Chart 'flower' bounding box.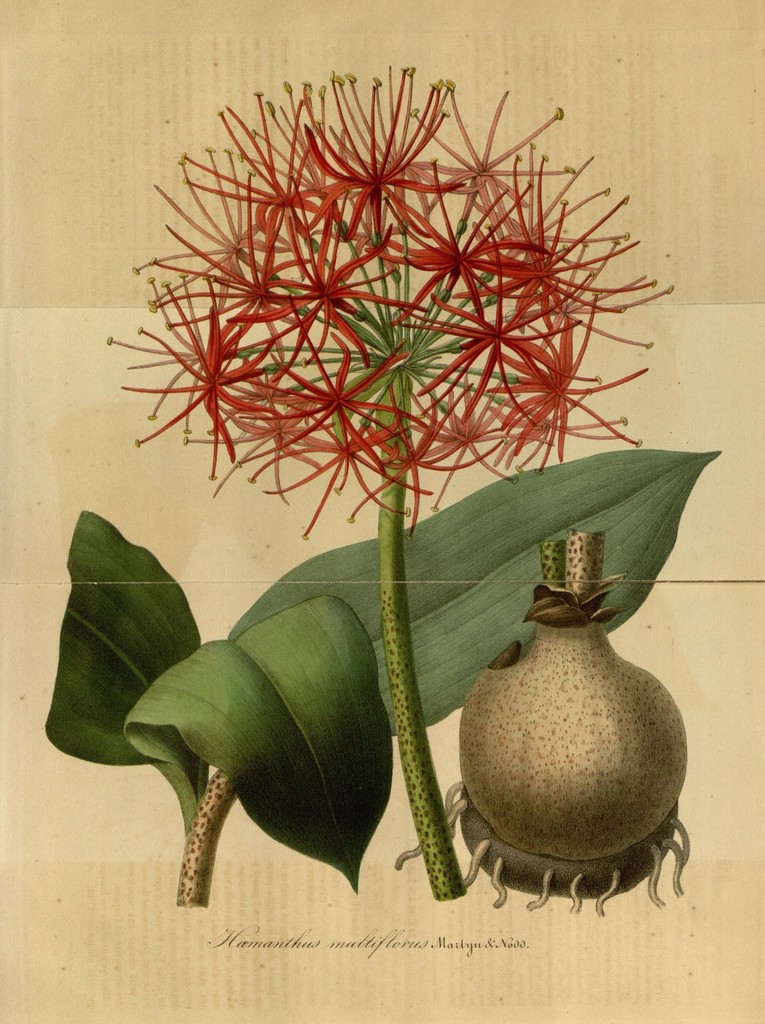
Charted: x1=134 y1=81 x2=654 y2=538.
